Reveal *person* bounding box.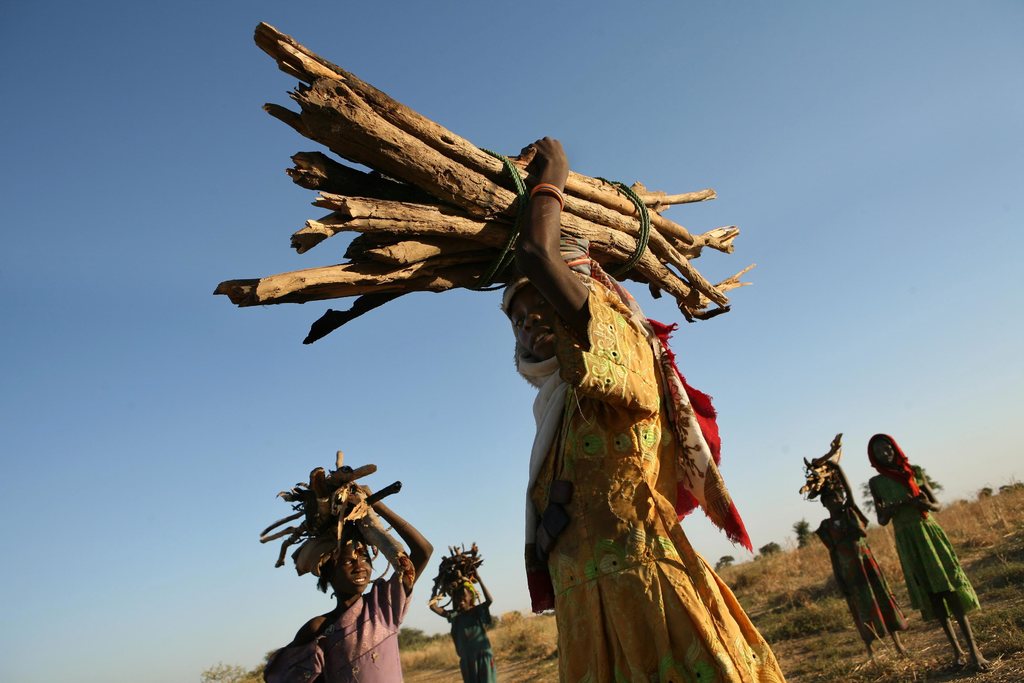
Revealed: 433,566,497,682.
